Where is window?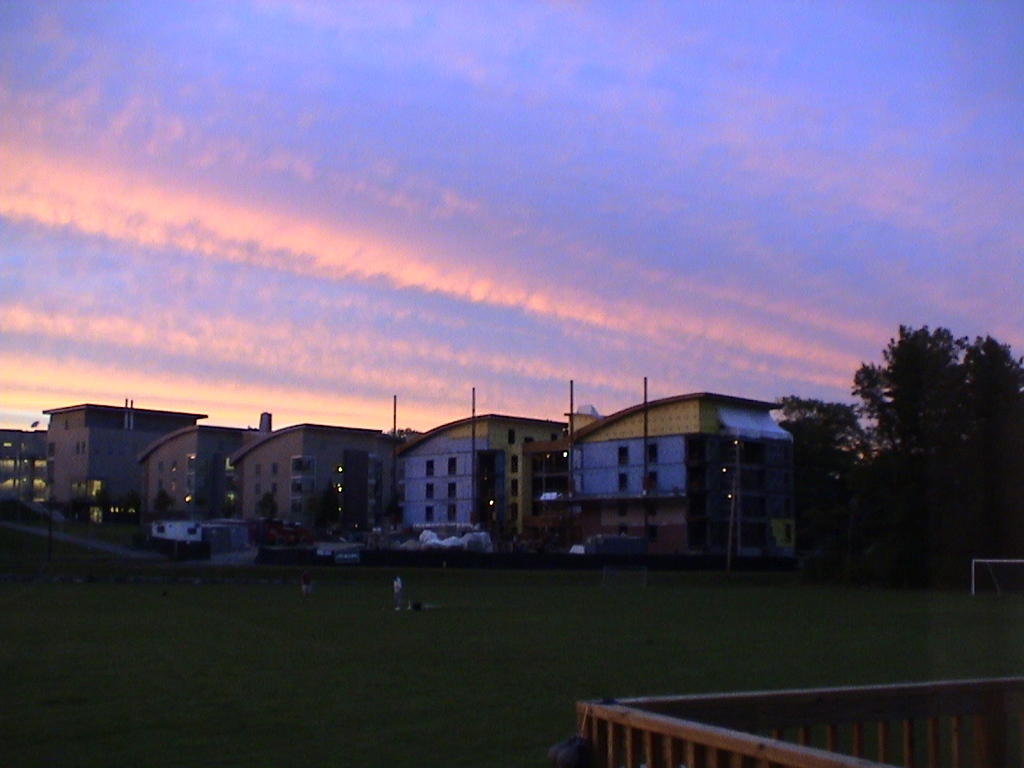
l=188, t=481, r=193, b=503.
